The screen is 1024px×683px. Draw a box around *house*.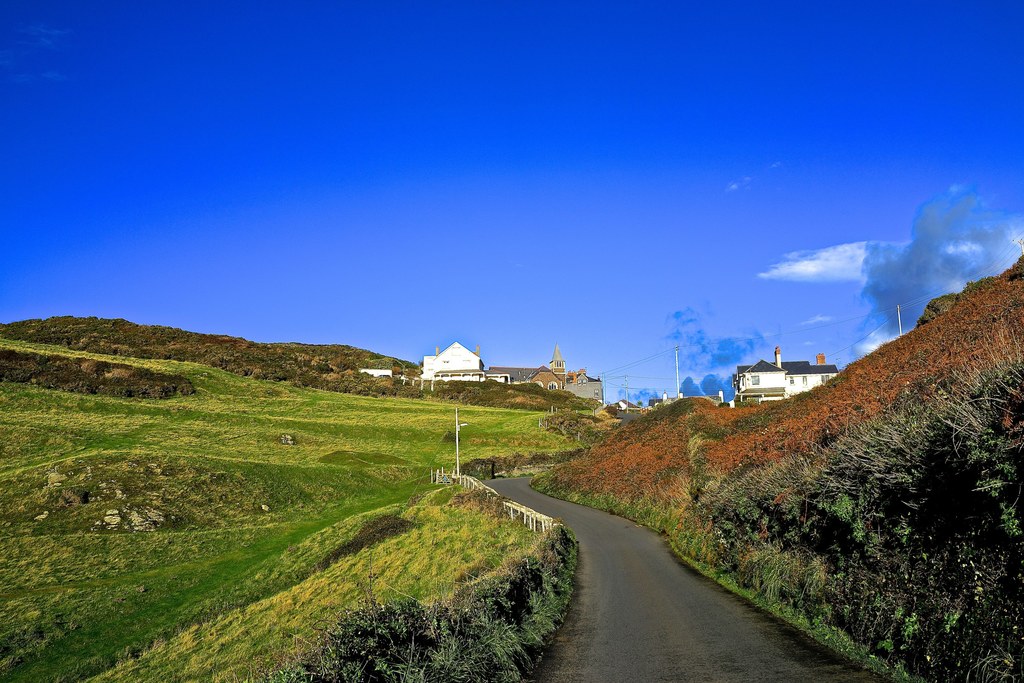
detection(421, 331, 493, 383).
